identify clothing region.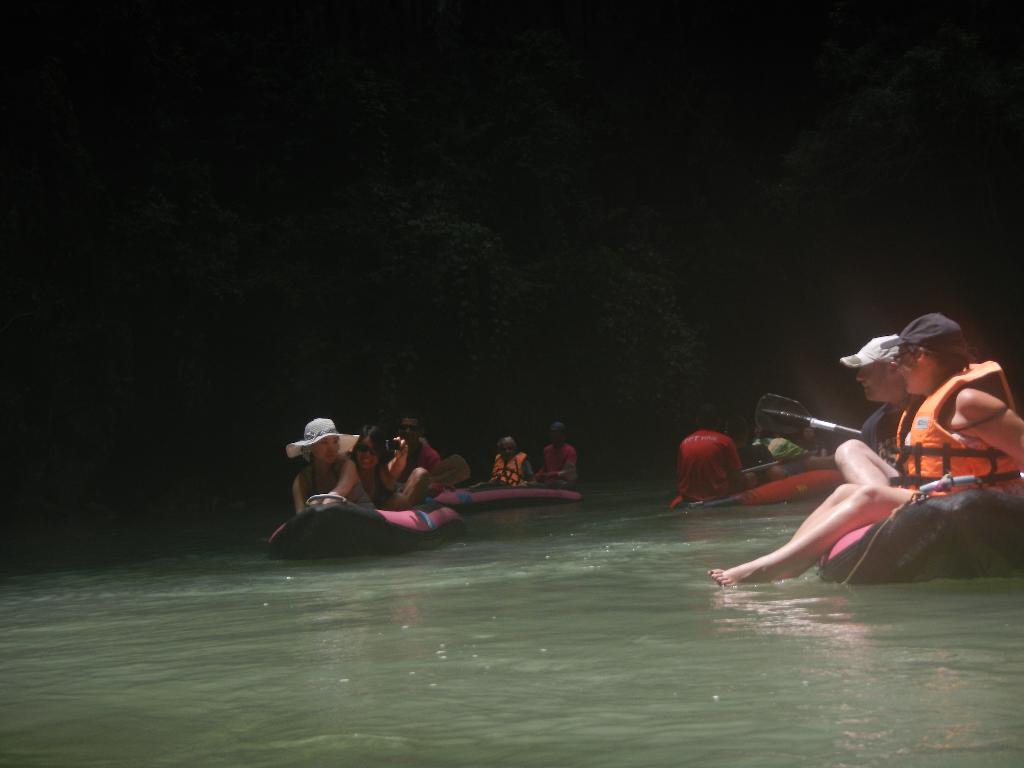
Region: 900 362 1021 498.
